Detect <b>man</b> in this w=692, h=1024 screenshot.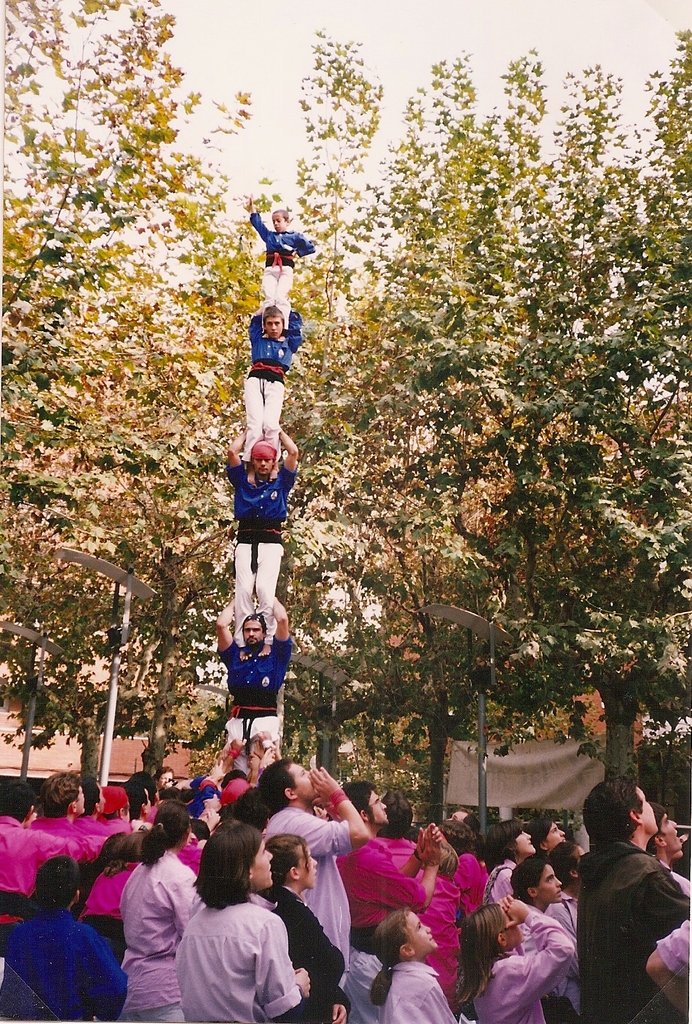
Detection: 574 792 689 1009.
